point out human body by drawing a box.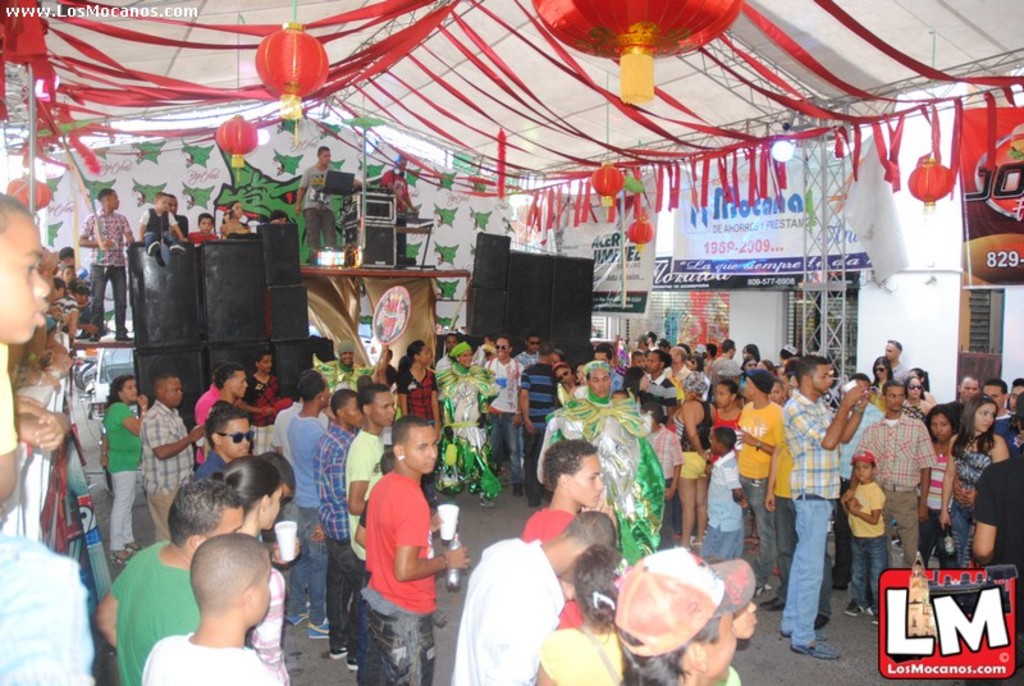
(x1=383, y1=148, x2=419, y2=265).
